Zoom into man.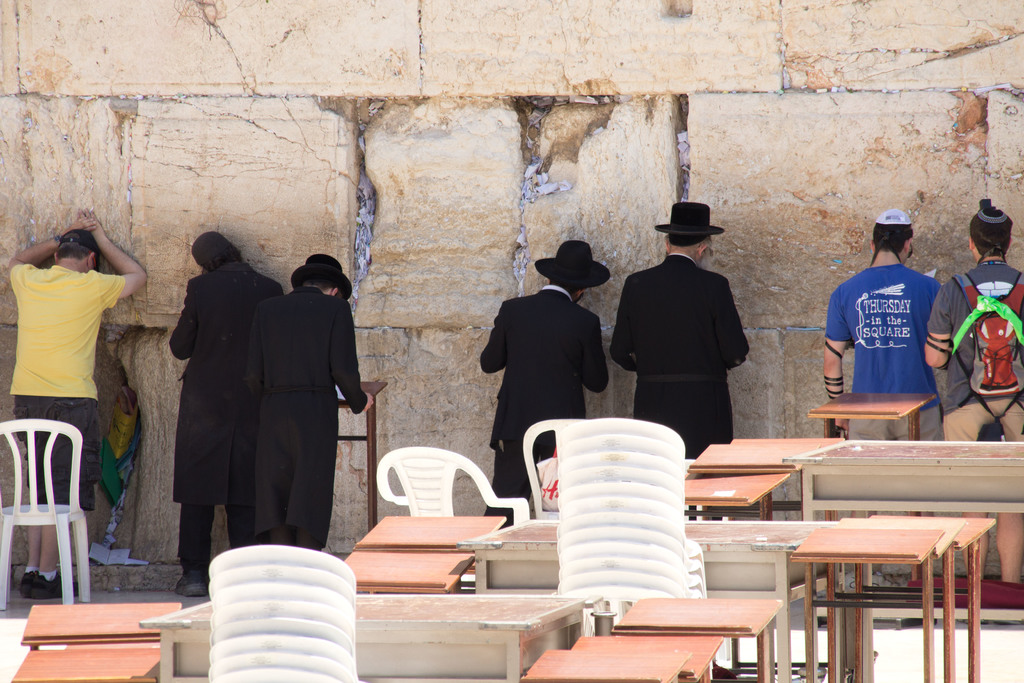
Zoom target: crop(238, 244, 380, 554).
